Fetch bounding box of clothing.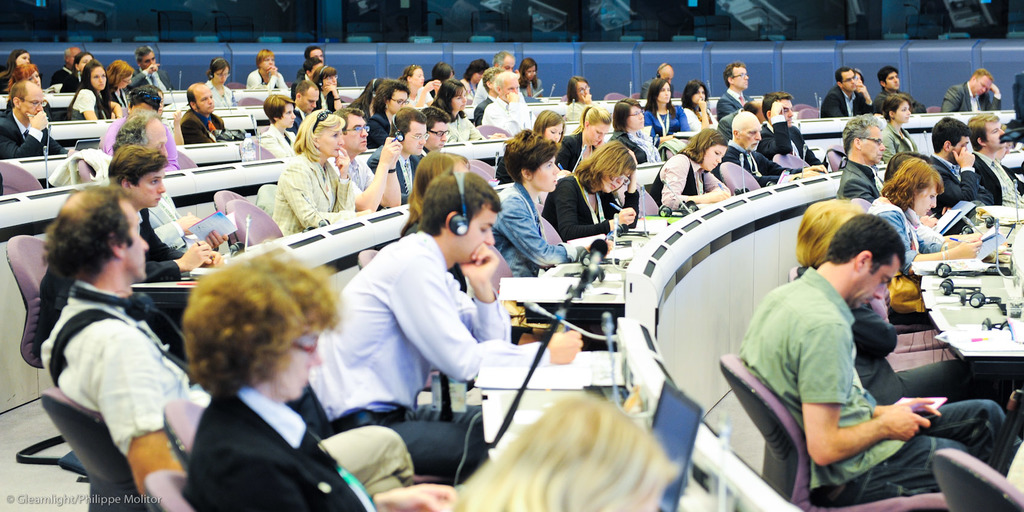
Bbox: pyautogui.locateOnScreen(757, 115, 828, 169).
